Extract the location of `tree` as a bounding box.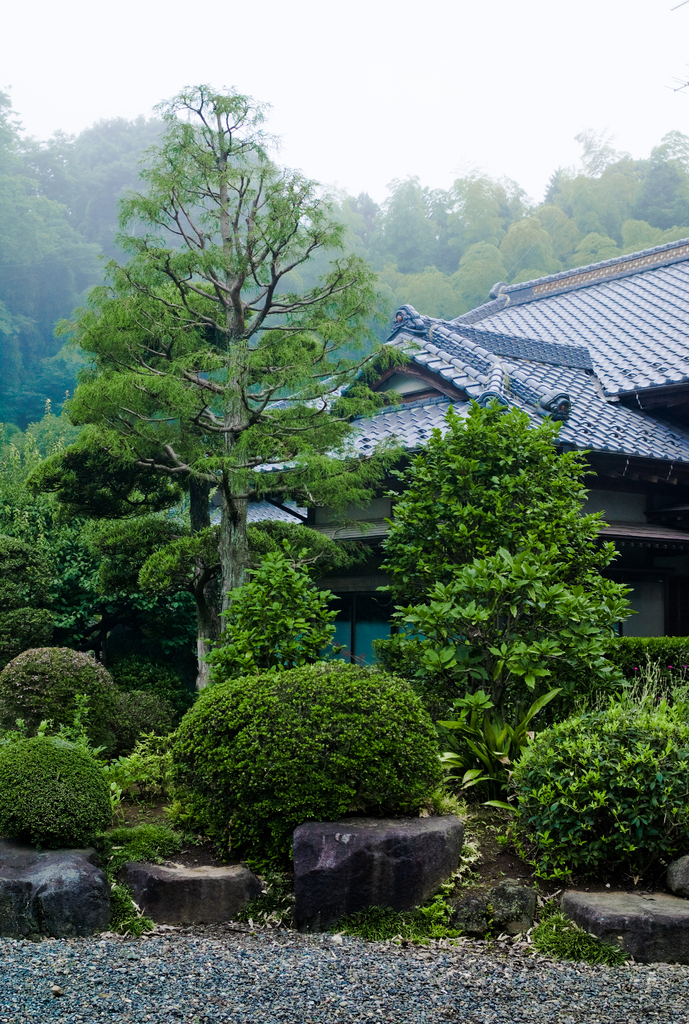
(x1=44, y1=73, x2=397, y2=724).
